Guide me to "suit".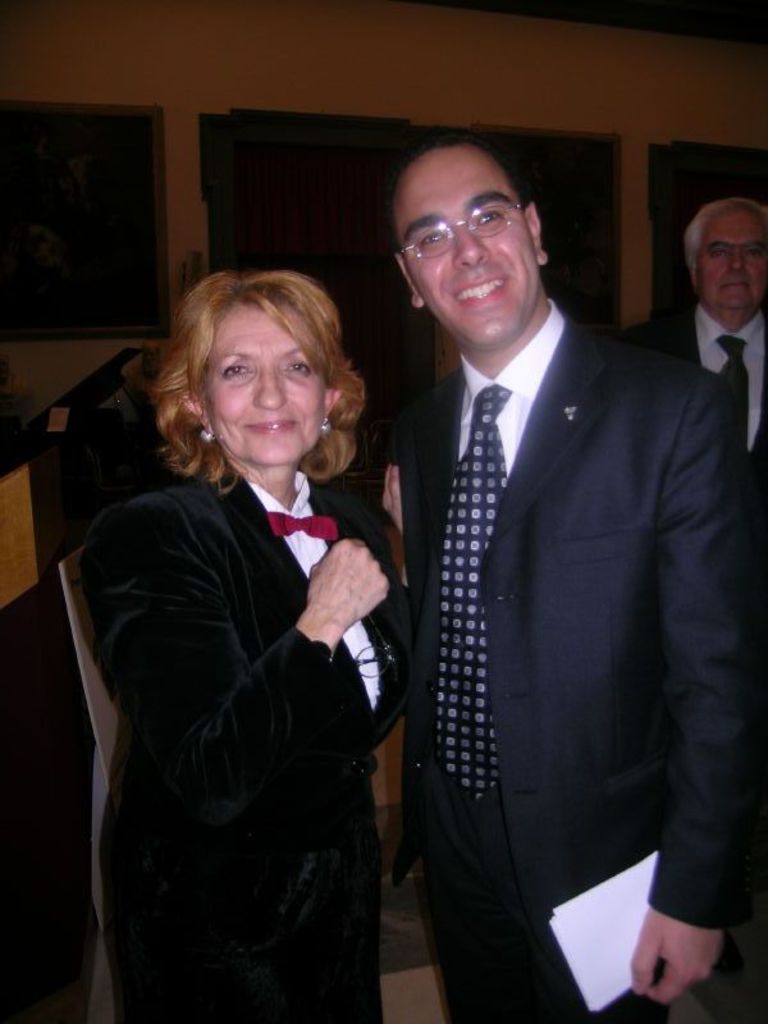
Guidance: locate(618, 301, 767, 512).
